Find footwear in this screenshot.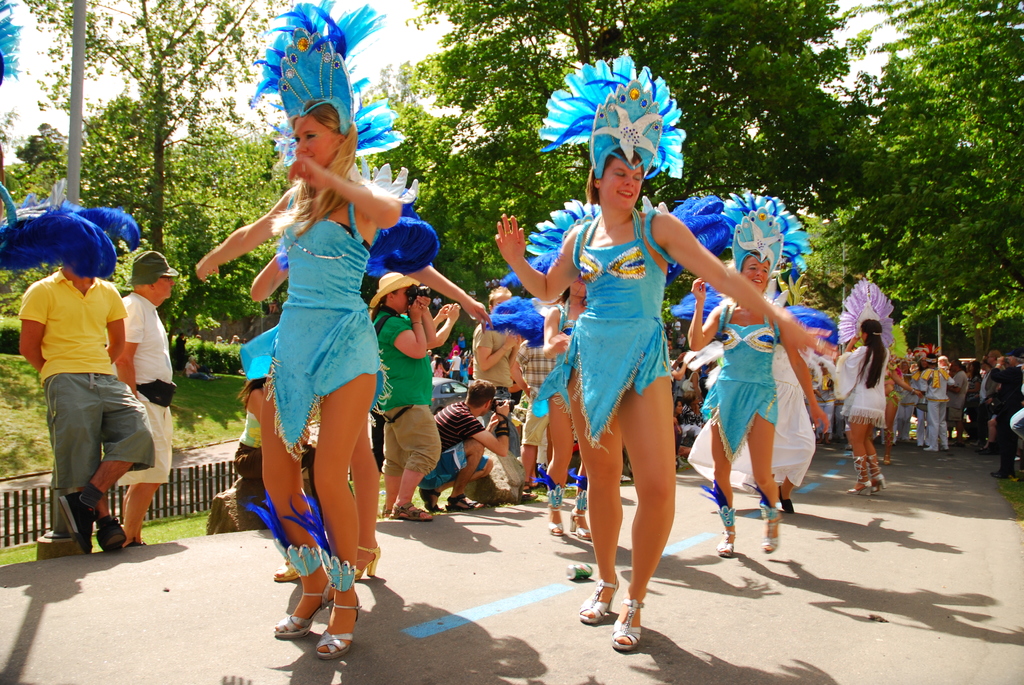
The bounding box for footwear is [766, 517, 779, 551].
